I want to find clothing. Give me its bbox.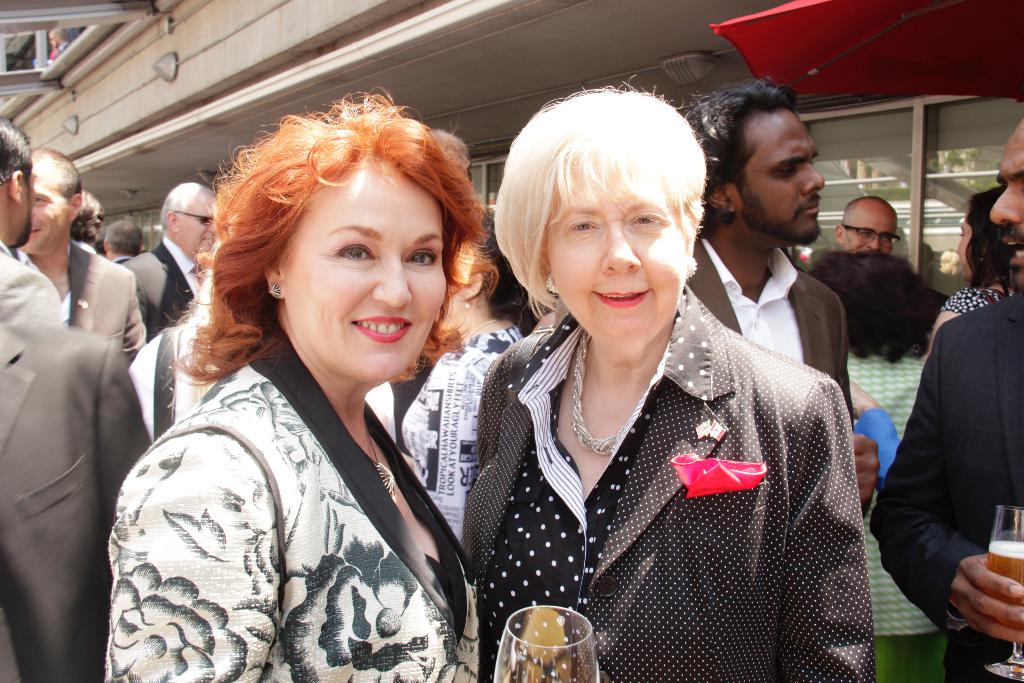
left=950, top=285, right=996, bottom=309.
